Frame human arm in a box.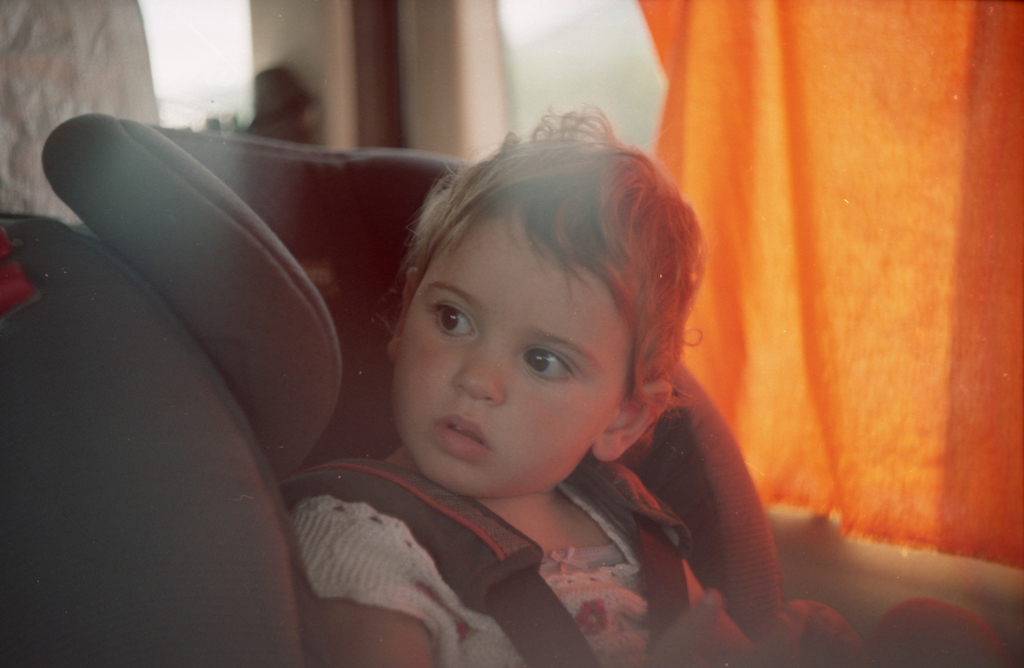
crop(657, 489, 876, 667).
